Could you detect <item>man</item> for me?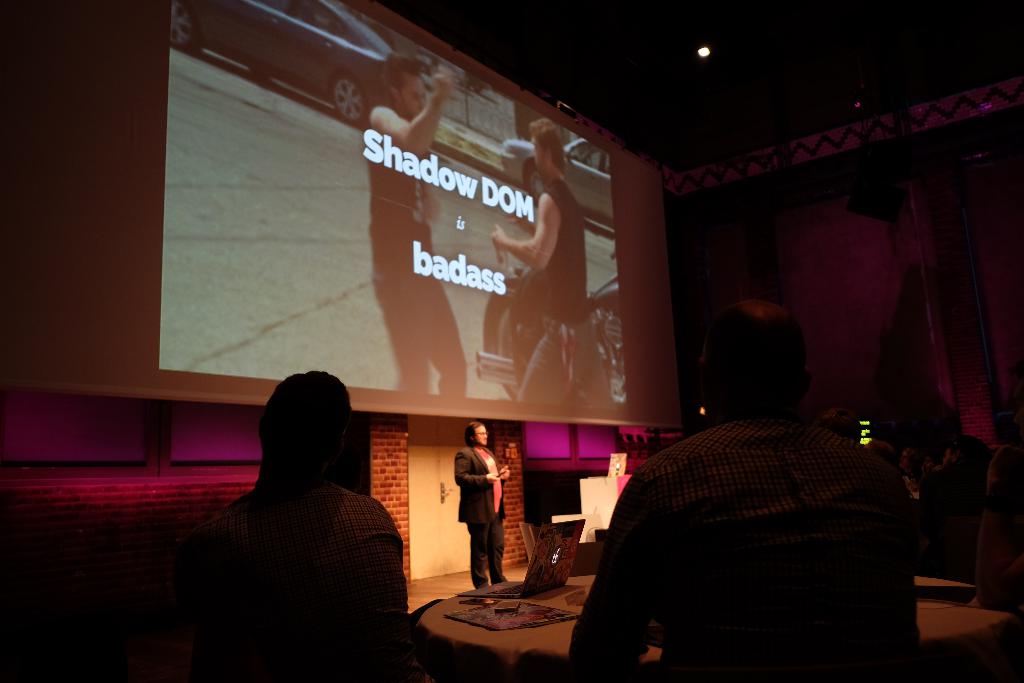
Detection result: 481 114 614 416.
